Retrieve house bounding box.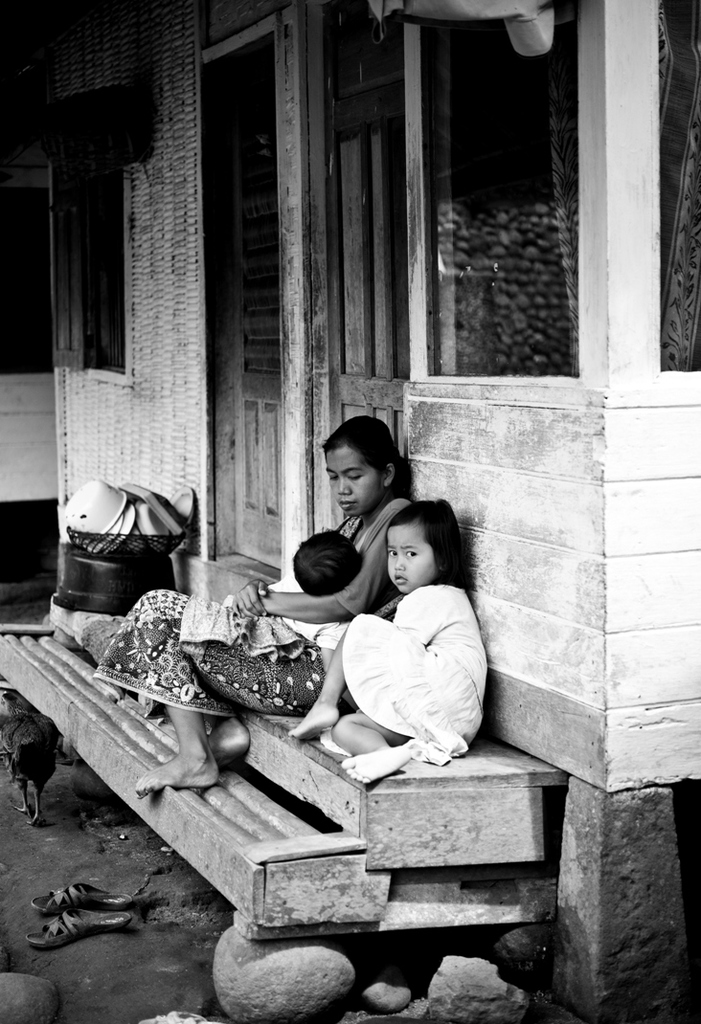
Bounding box: BBox(4, 0, 700, 1023).
